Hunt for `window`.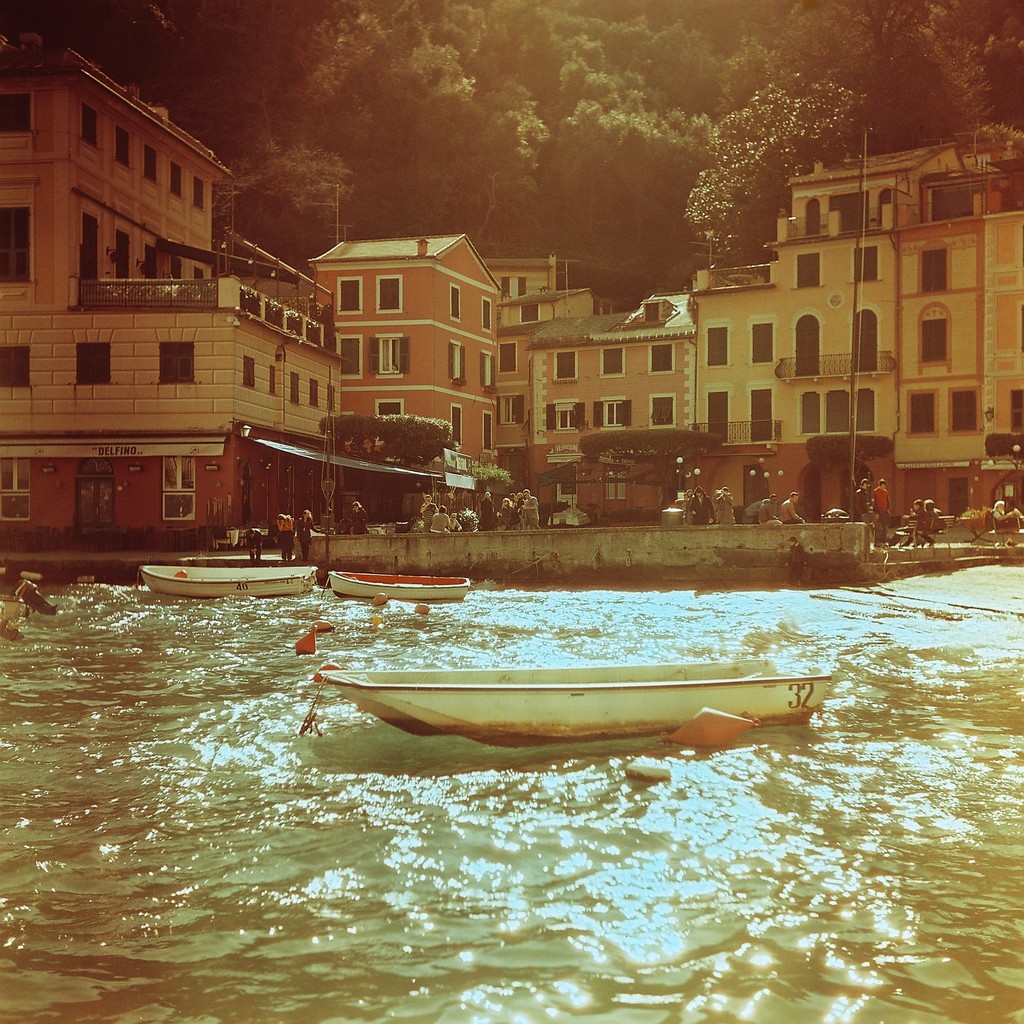
Hunted down at (309,378,319,408).
